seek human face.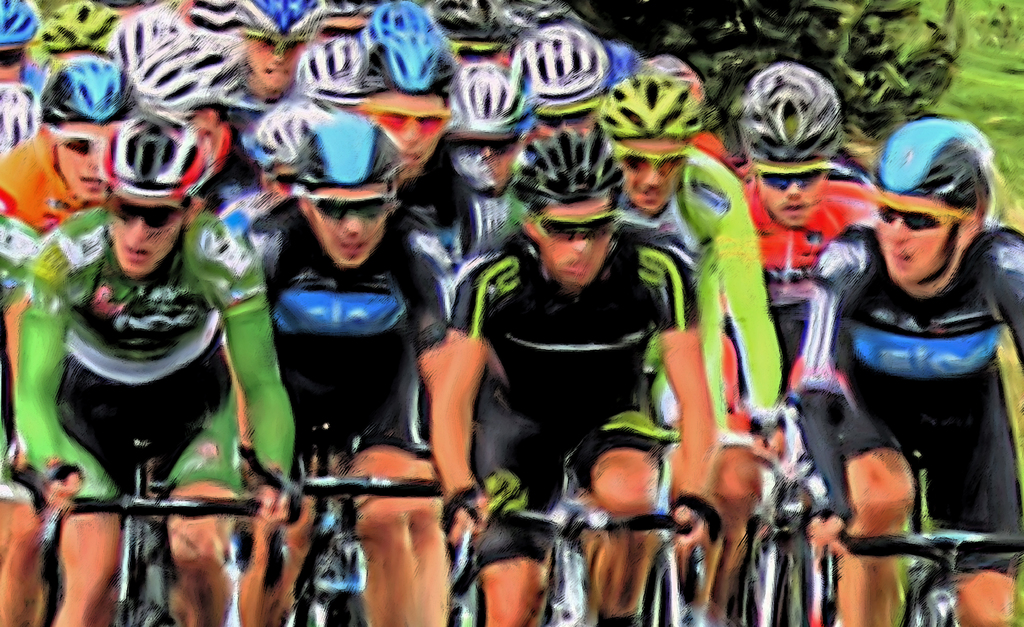
box(874, 198, 960, 280).
